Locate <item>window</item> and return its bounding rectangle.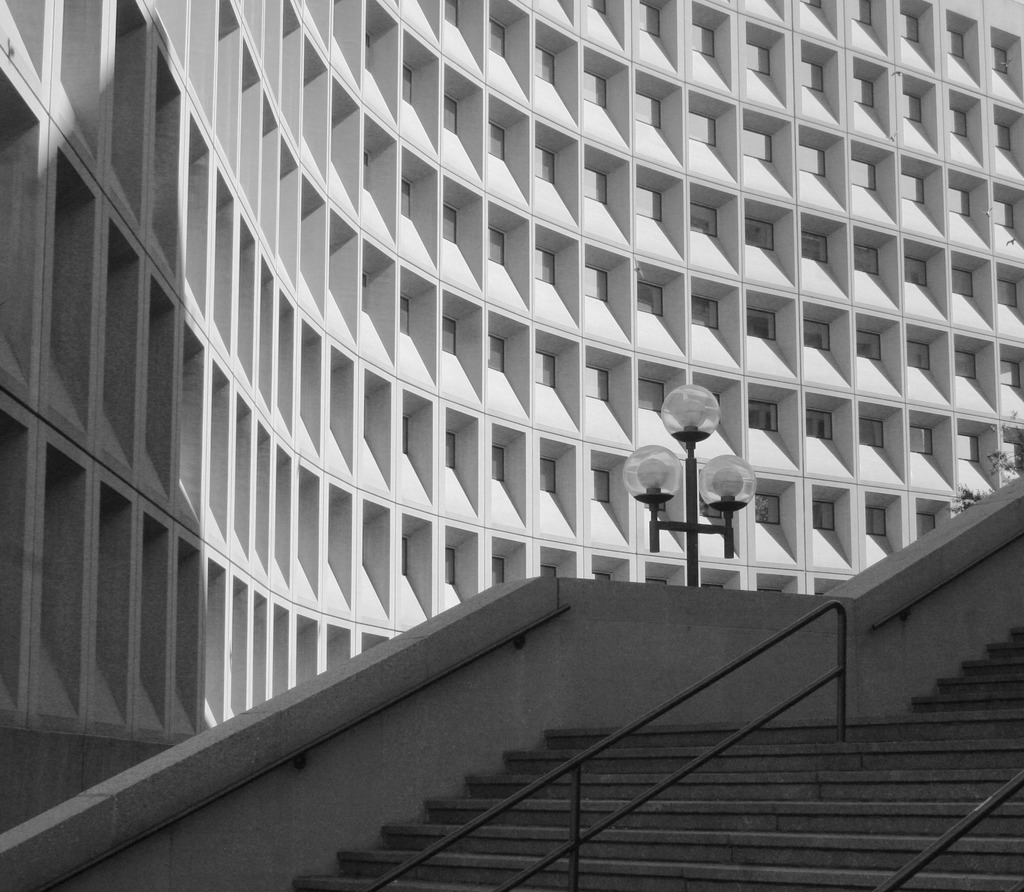
bbox=[898, 12, 918, 42].
